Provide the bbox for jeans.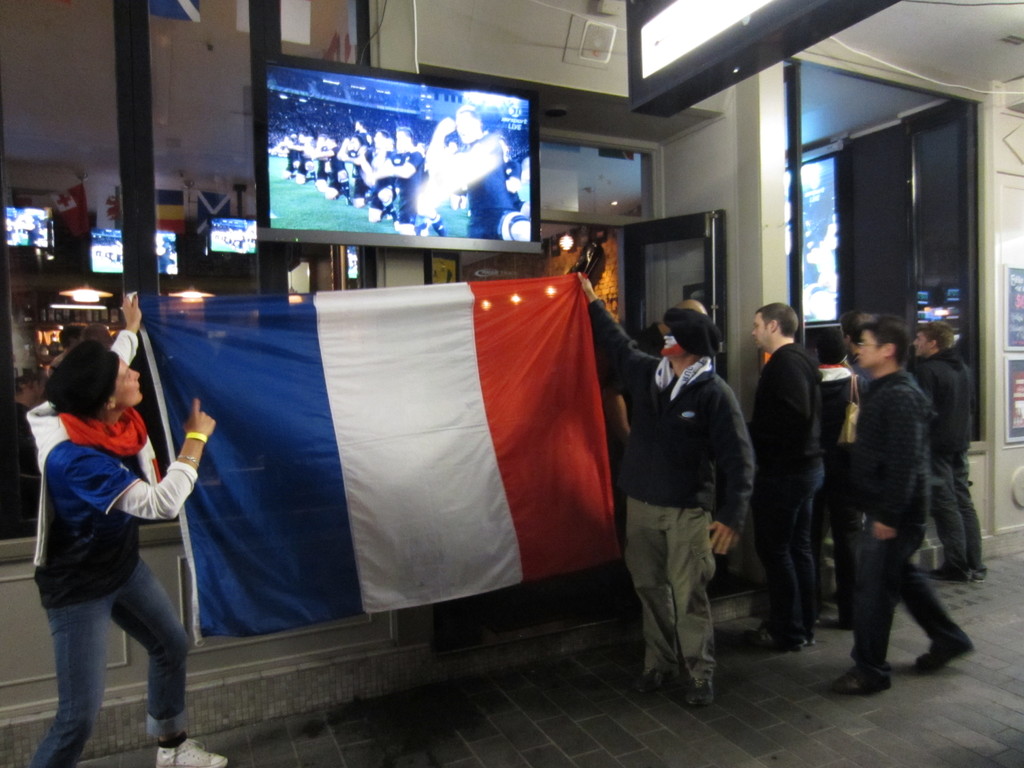
bbox=(28, 556, 189, 767).
